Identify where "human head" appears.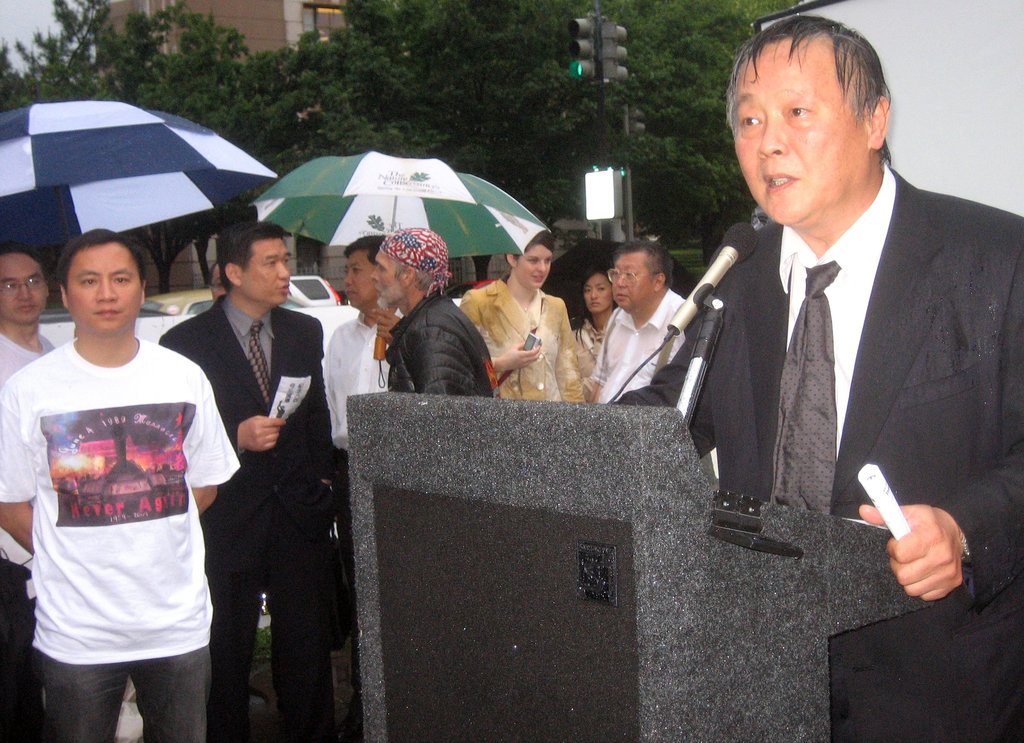
Appears at [345,228,390,308].
